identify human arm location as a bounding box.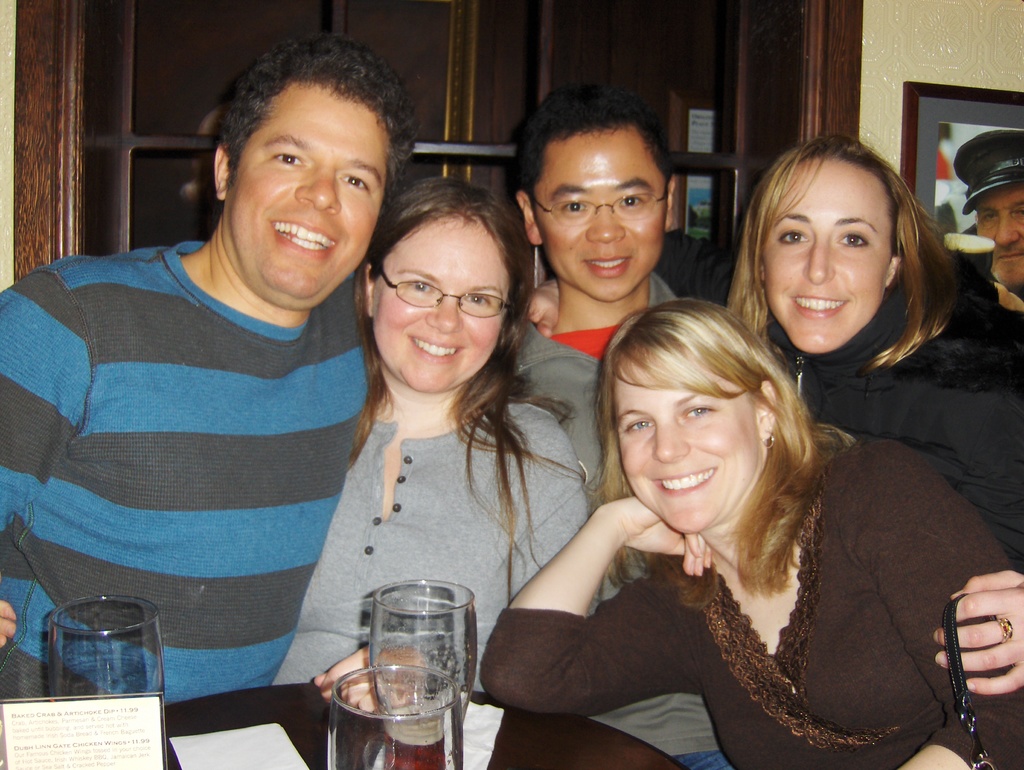
(934, 396, 1023, 696).
